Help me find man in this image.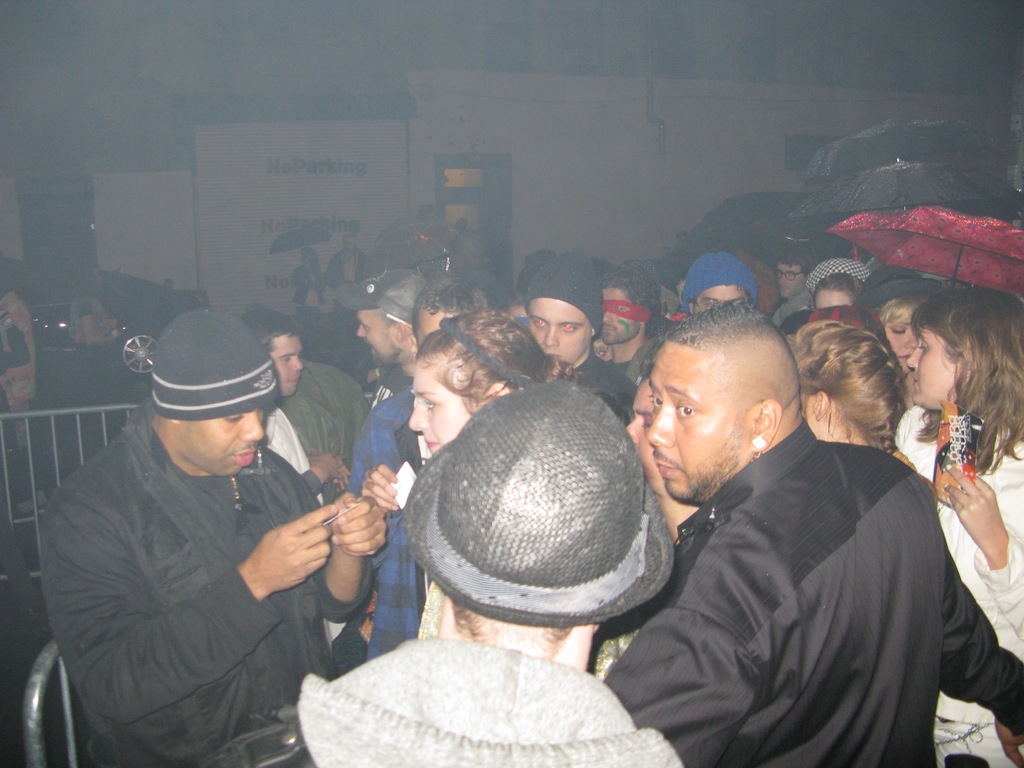
Found it: locate(245, 305, 335, 487).
